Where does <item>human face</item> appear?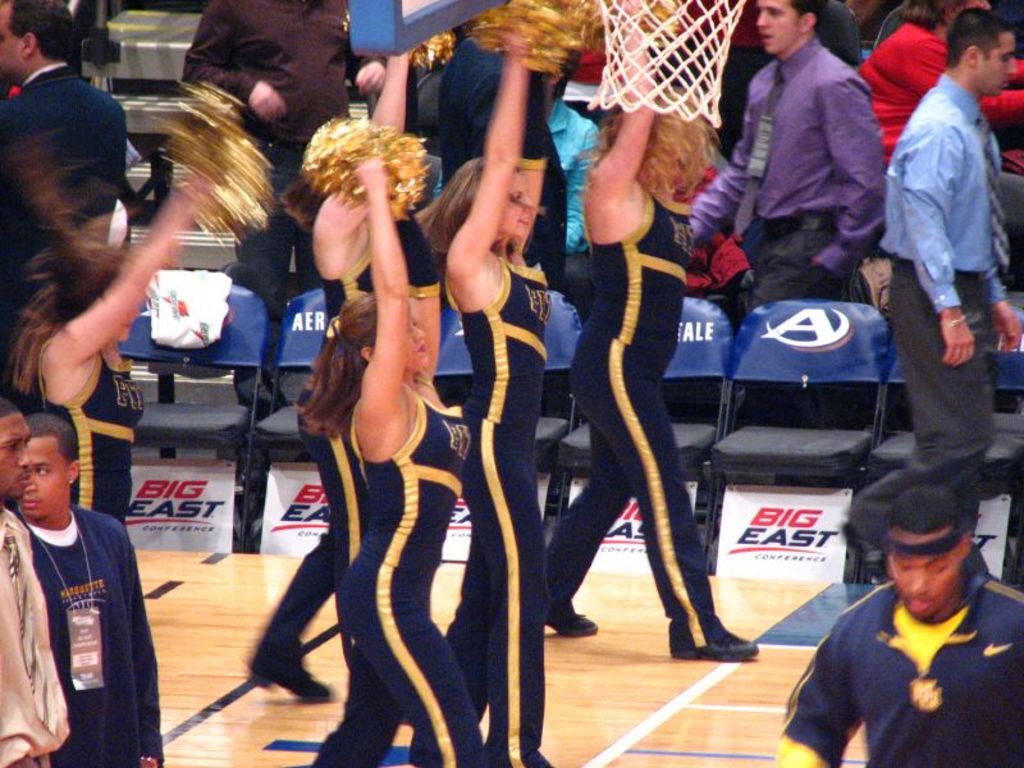
Appears at l=0, t=412, r=28, b=499.
